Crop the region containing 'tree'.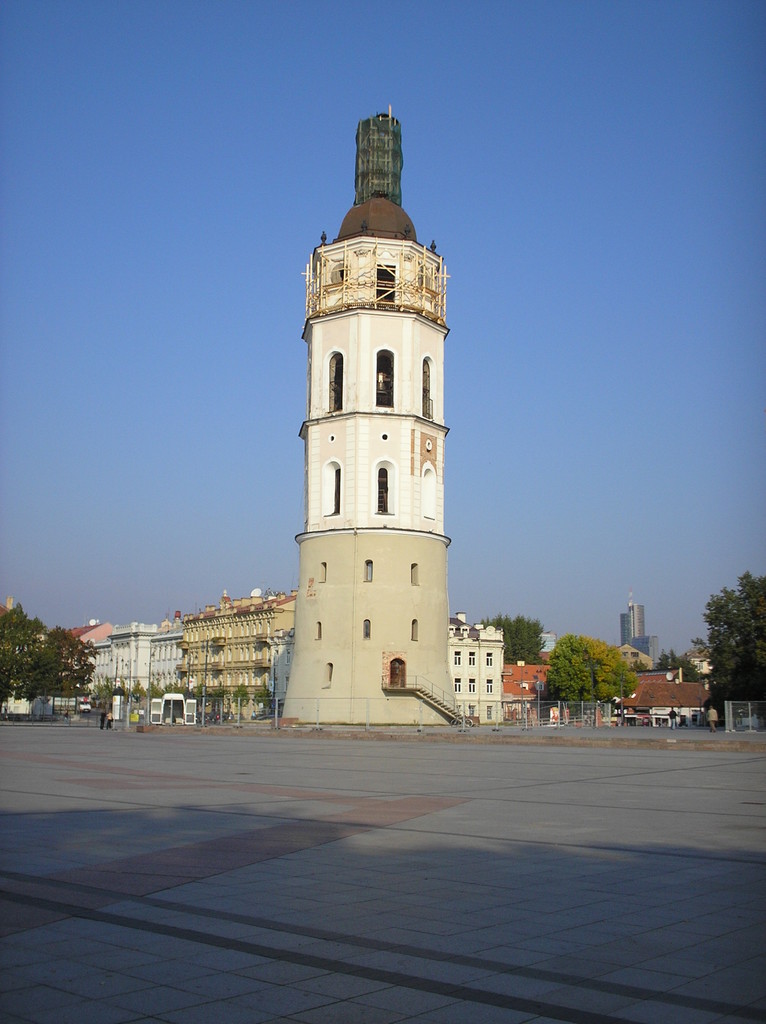
Crop region: 712:563:759:701.
